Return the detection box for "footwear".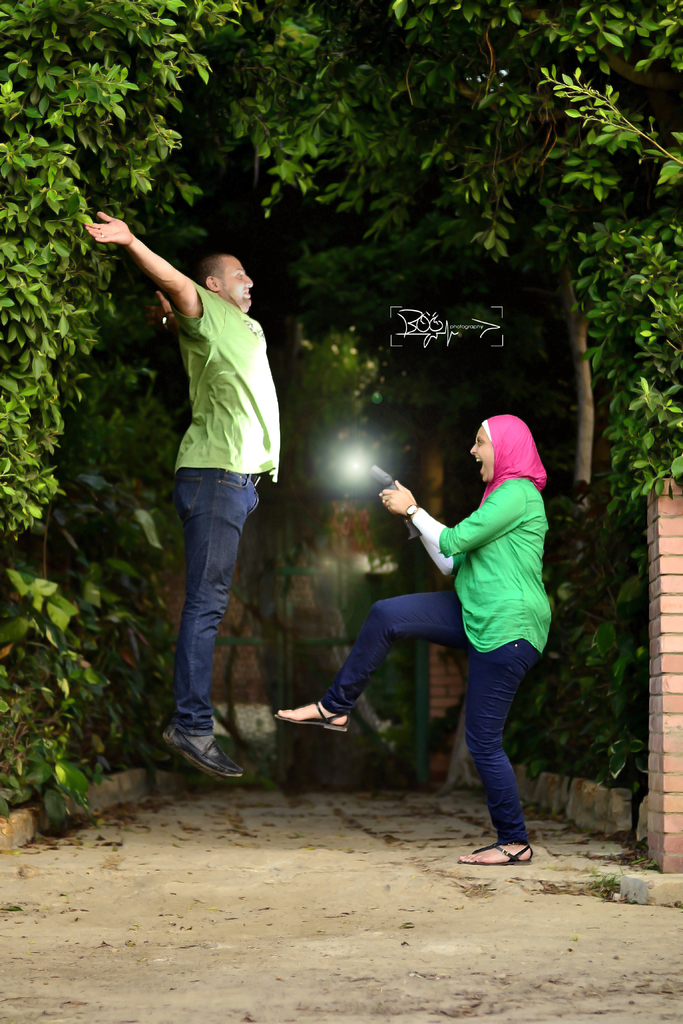
rect(163, 724, 226, 782).
